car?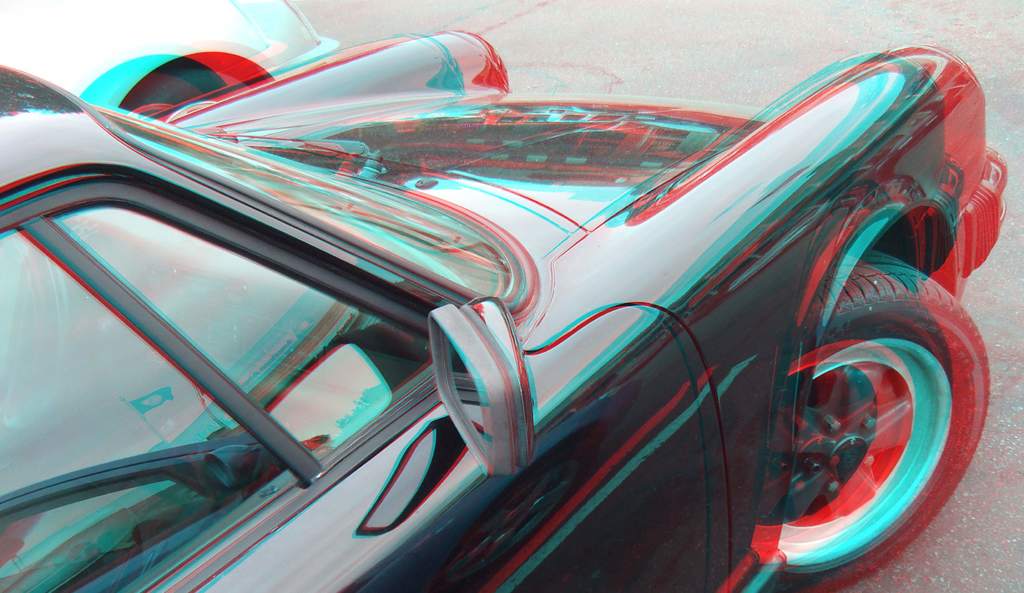
select_region(0, 0, 1009, 592)
